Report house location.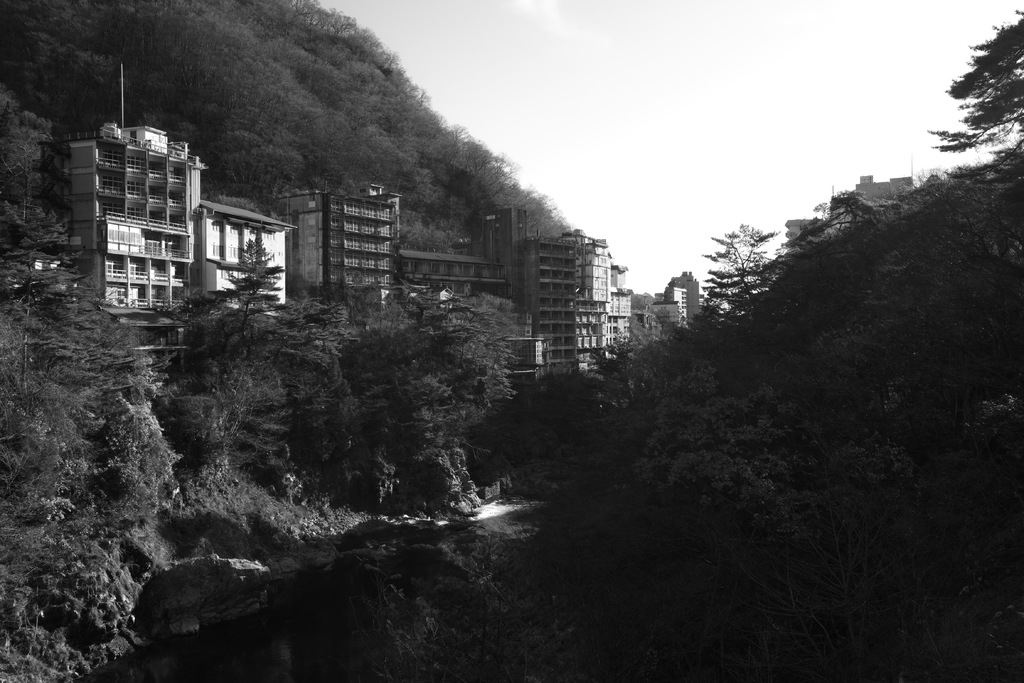
Report: x1=196, y1=204, x2=296, y2=324.
